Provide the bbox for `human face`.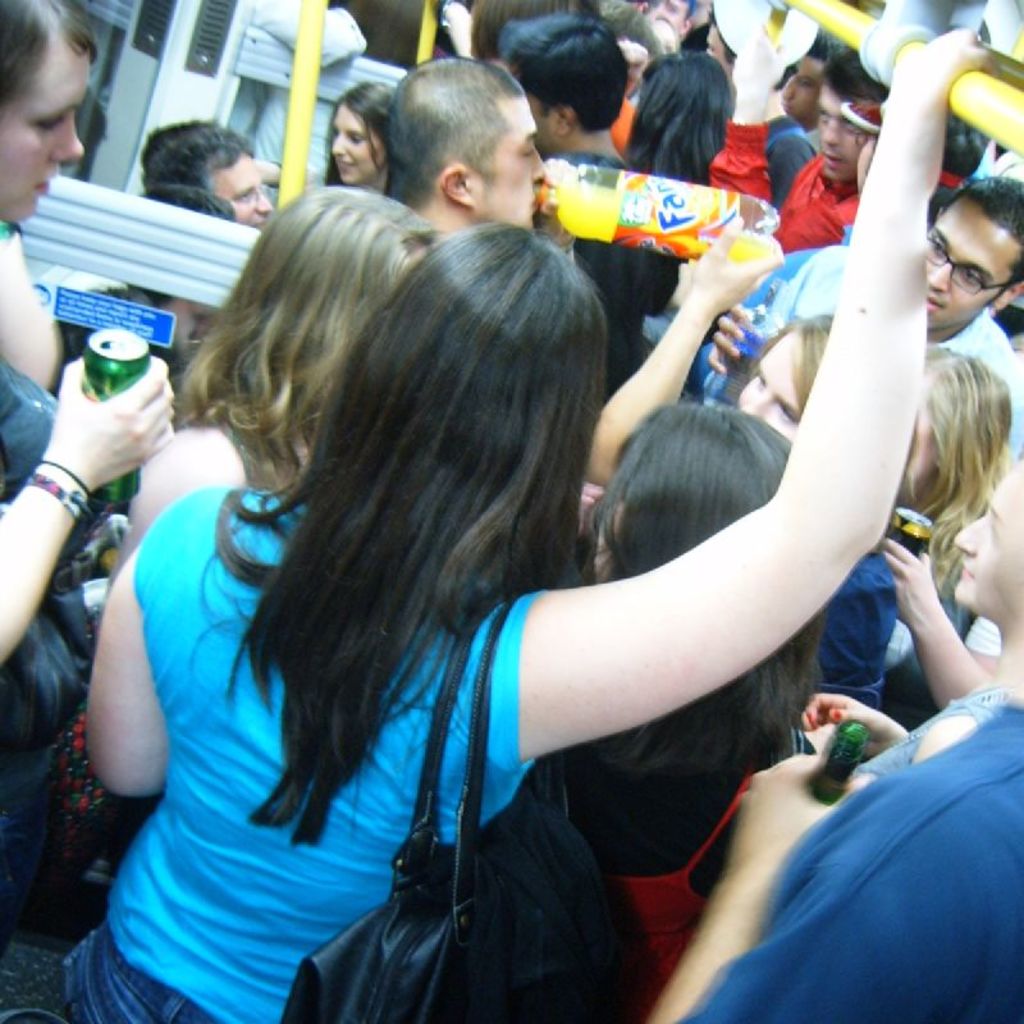
x1=927 y1=193 x2=1016 y2=332.
